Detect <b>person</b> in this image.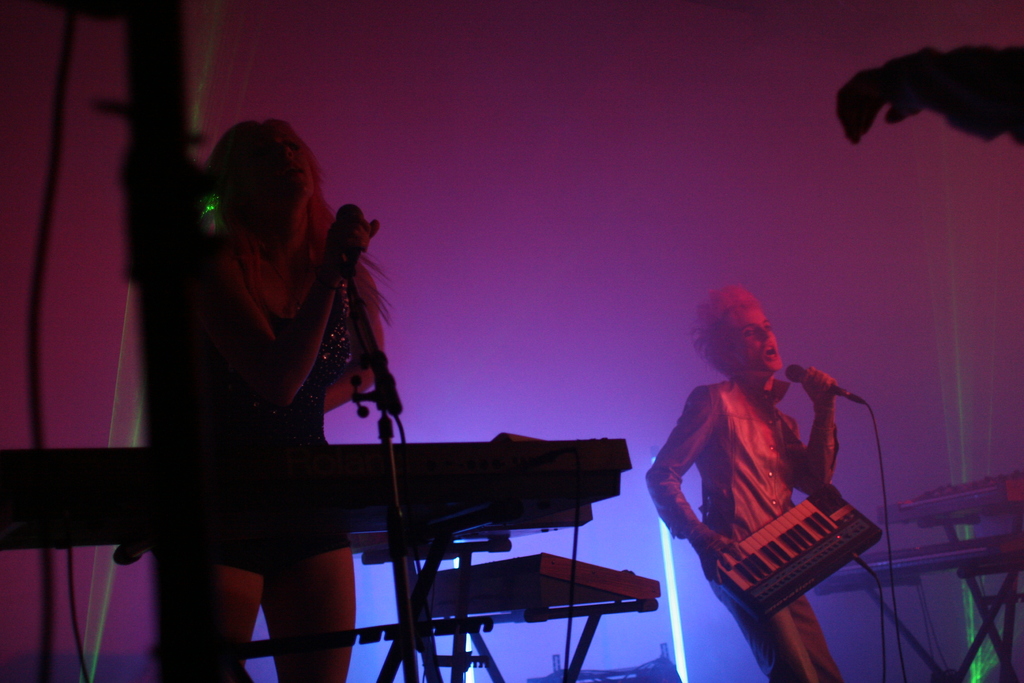
Detection: x1=652, y1=272, x2=881, y2=657.
